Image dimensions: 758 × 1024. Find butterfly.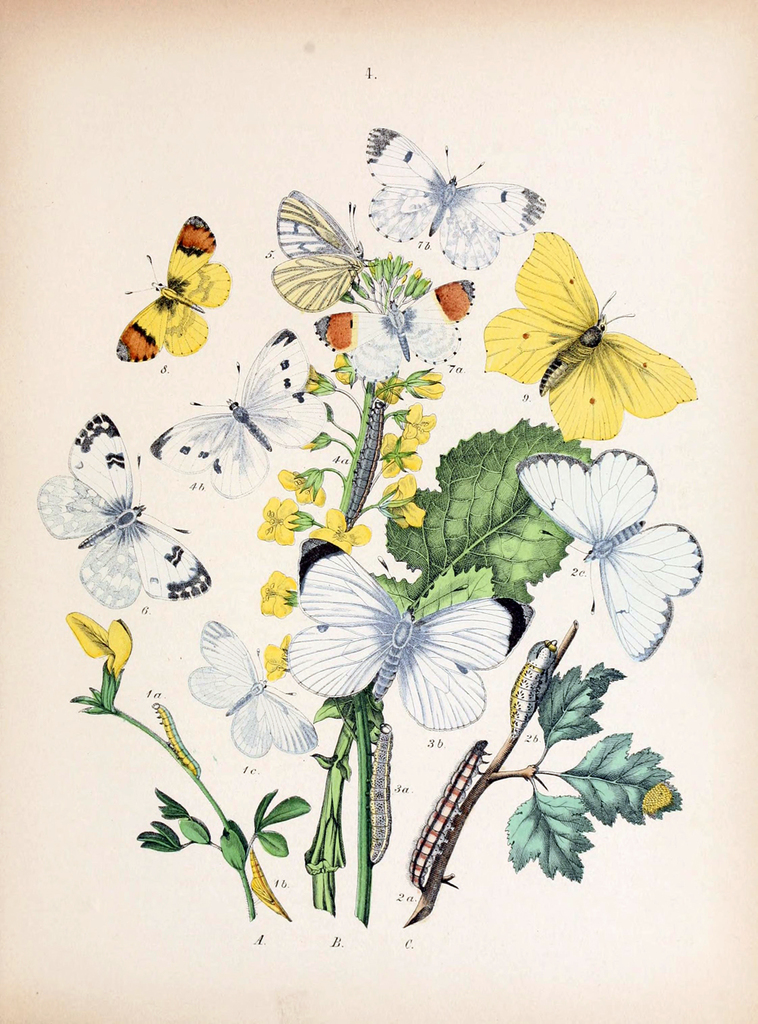
<region>190, 617, 322, 764</region>.
